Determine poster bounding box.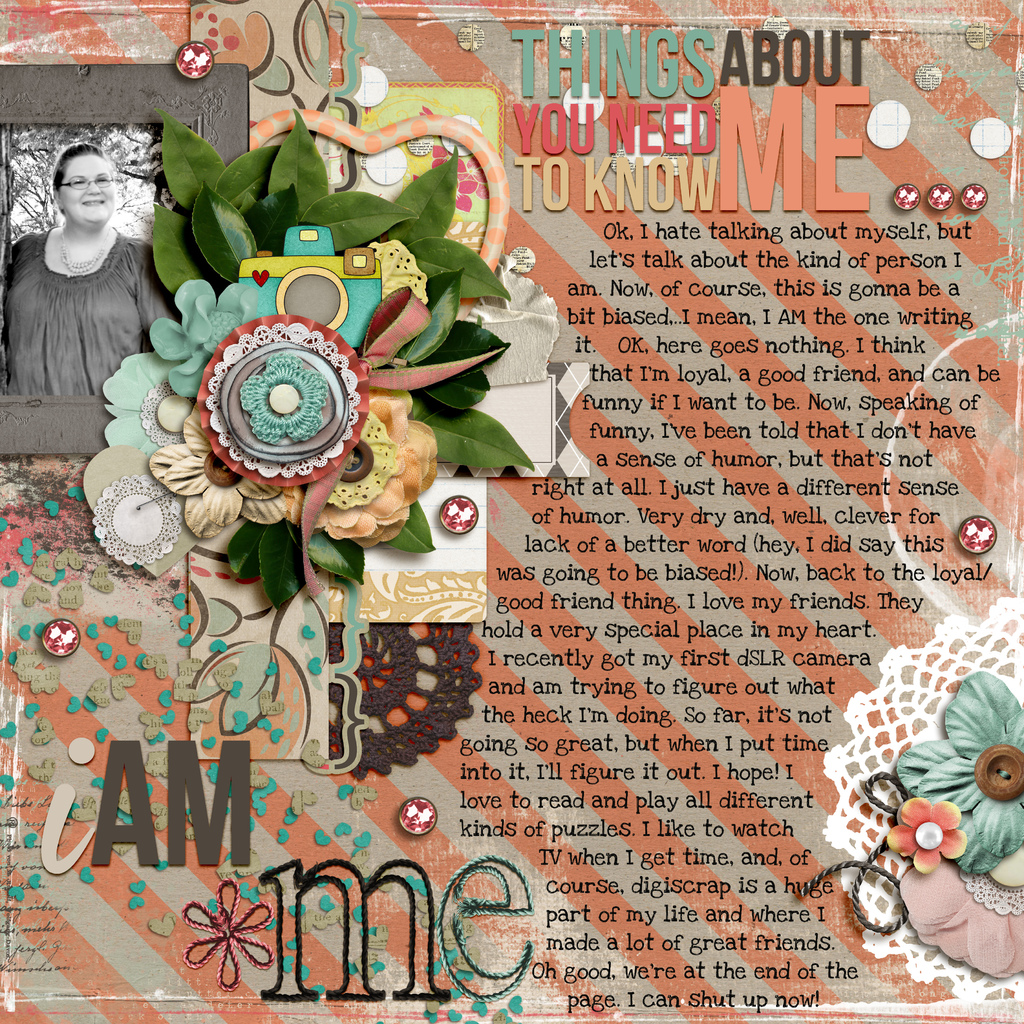
Determined: (0, 0, 1023, 1023).
